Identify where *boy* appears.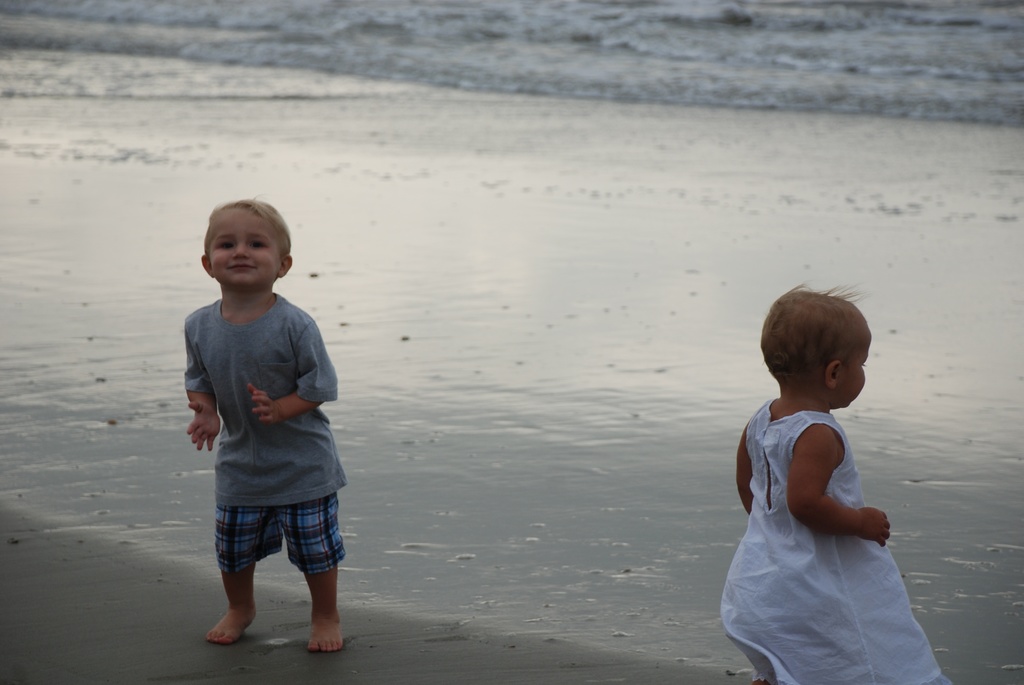
Appears at l=162, t=215, r=354, b=666.
